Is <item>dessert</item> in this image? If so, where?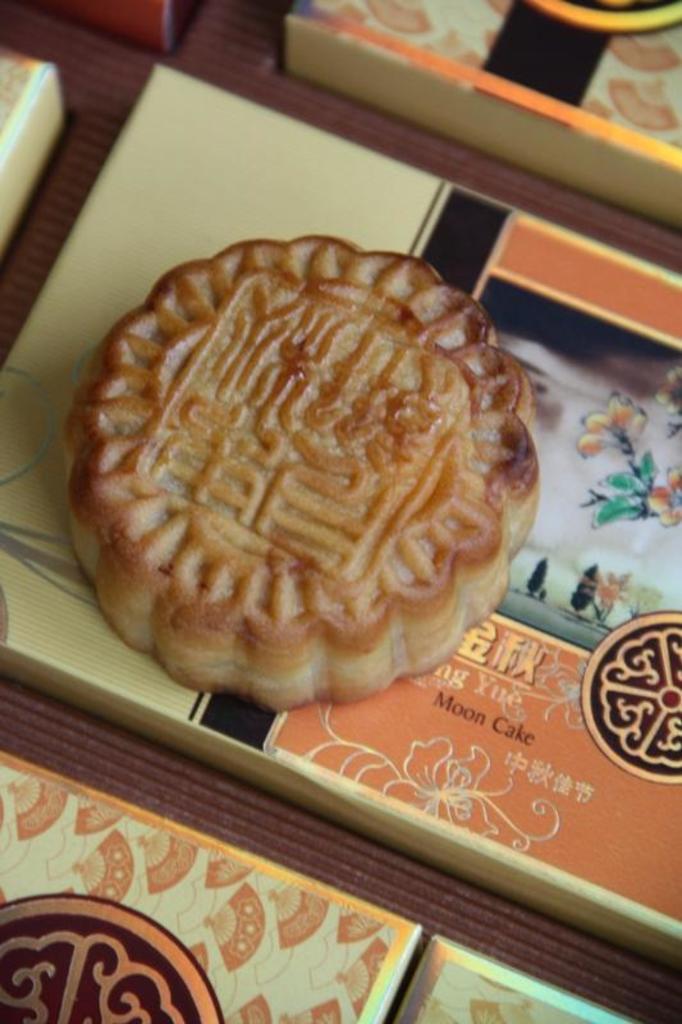
Yes, at bbox=(74, 243, 553, 742).
